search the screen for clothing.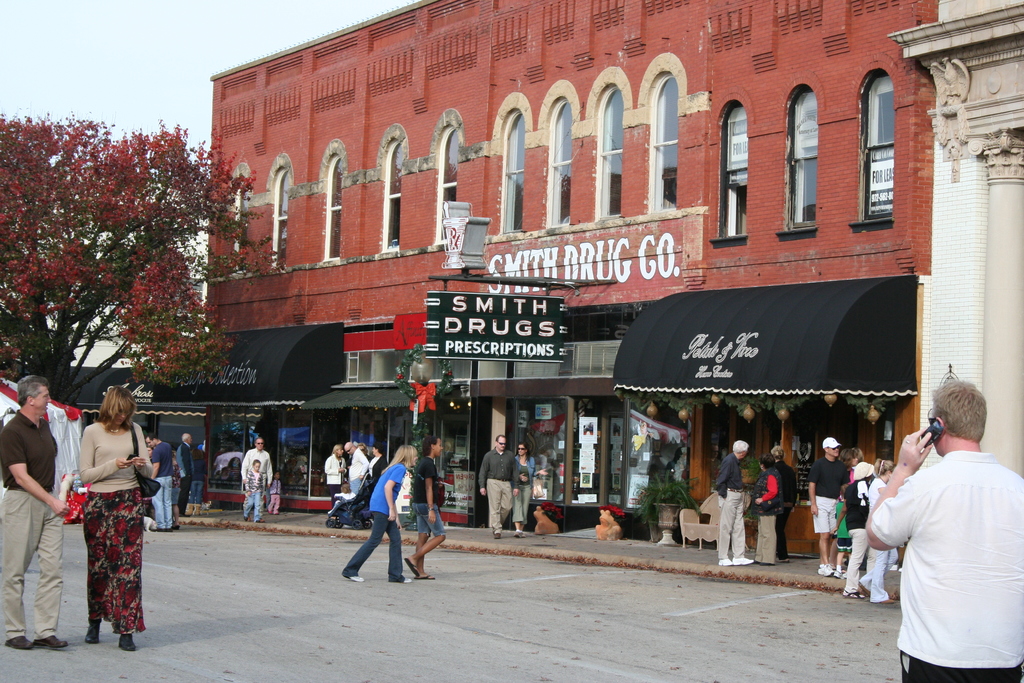
Found at rect(416, 456, 451, 541).
